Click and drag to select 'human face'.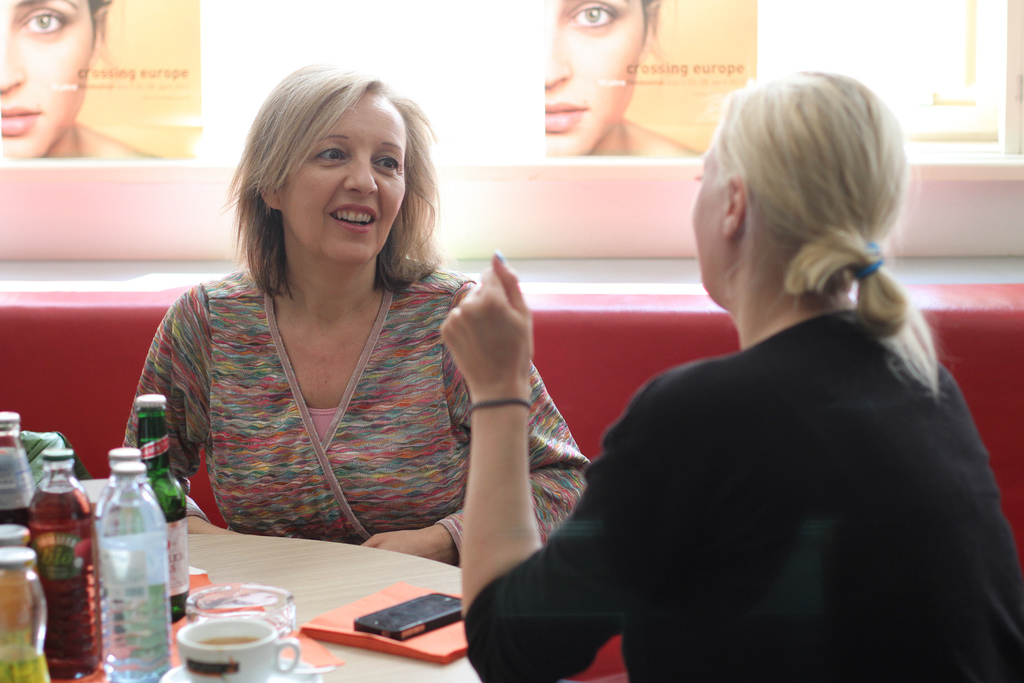
Selection: locate(280, 92, 407, 263).
